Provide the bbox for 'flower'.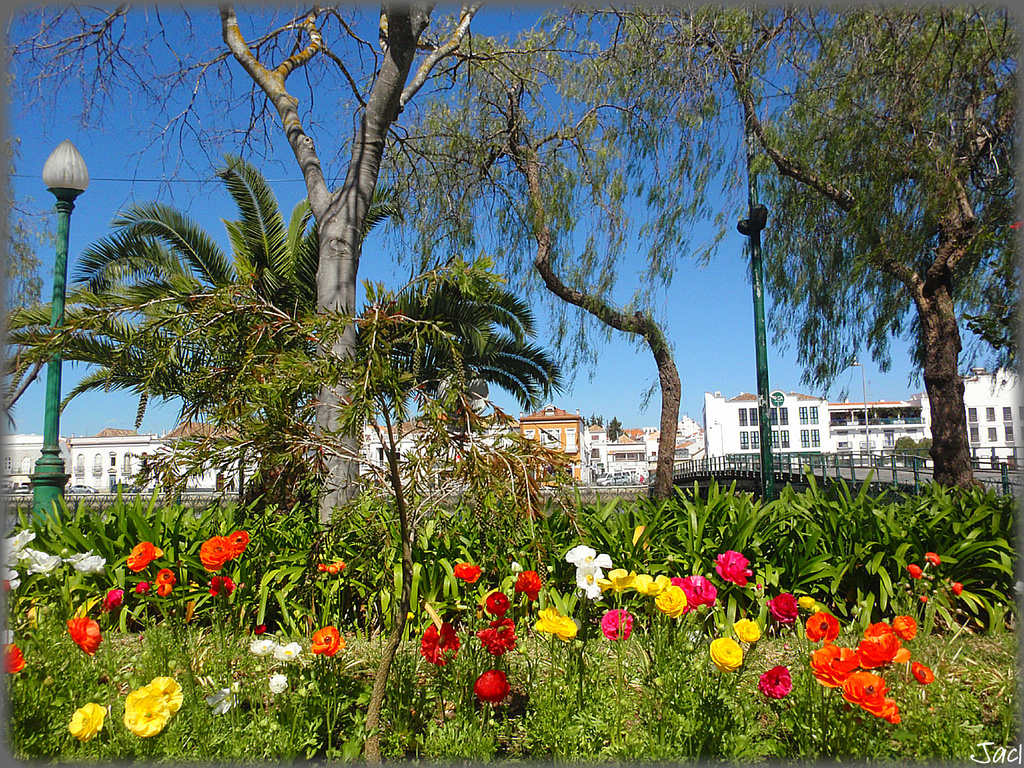
(x1=257, y1=626, x2=272, y2=631).
